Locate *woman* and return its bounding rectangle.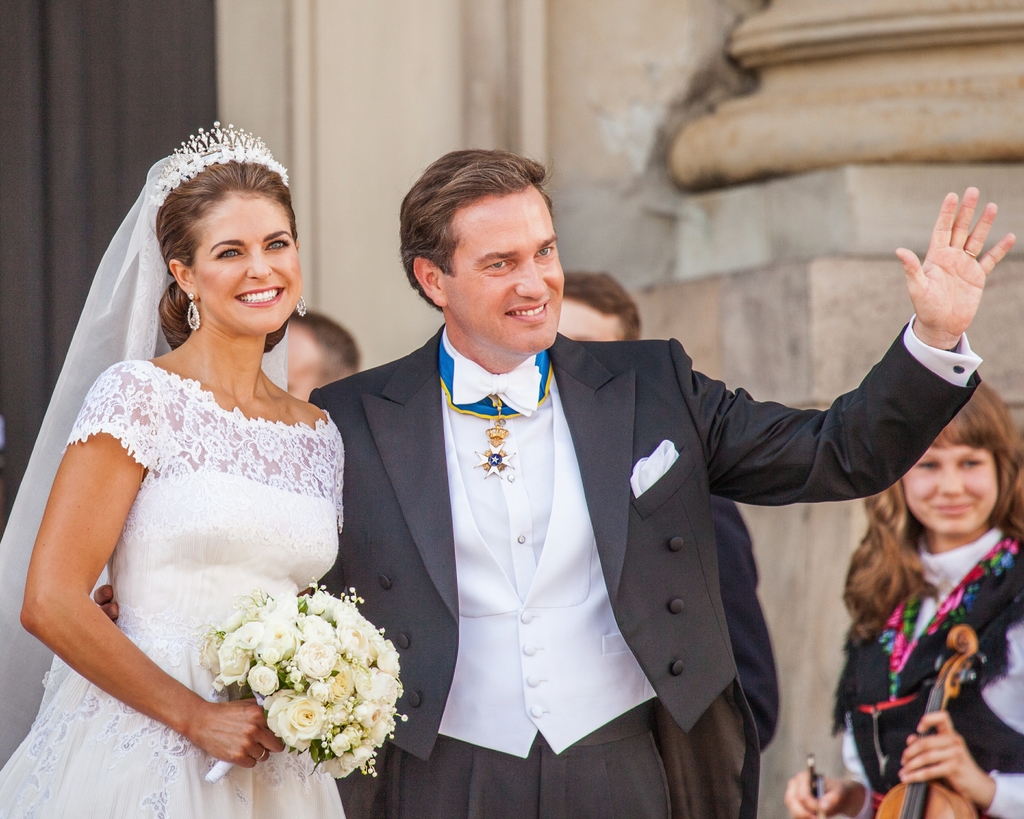
(781,377,1023,818).
